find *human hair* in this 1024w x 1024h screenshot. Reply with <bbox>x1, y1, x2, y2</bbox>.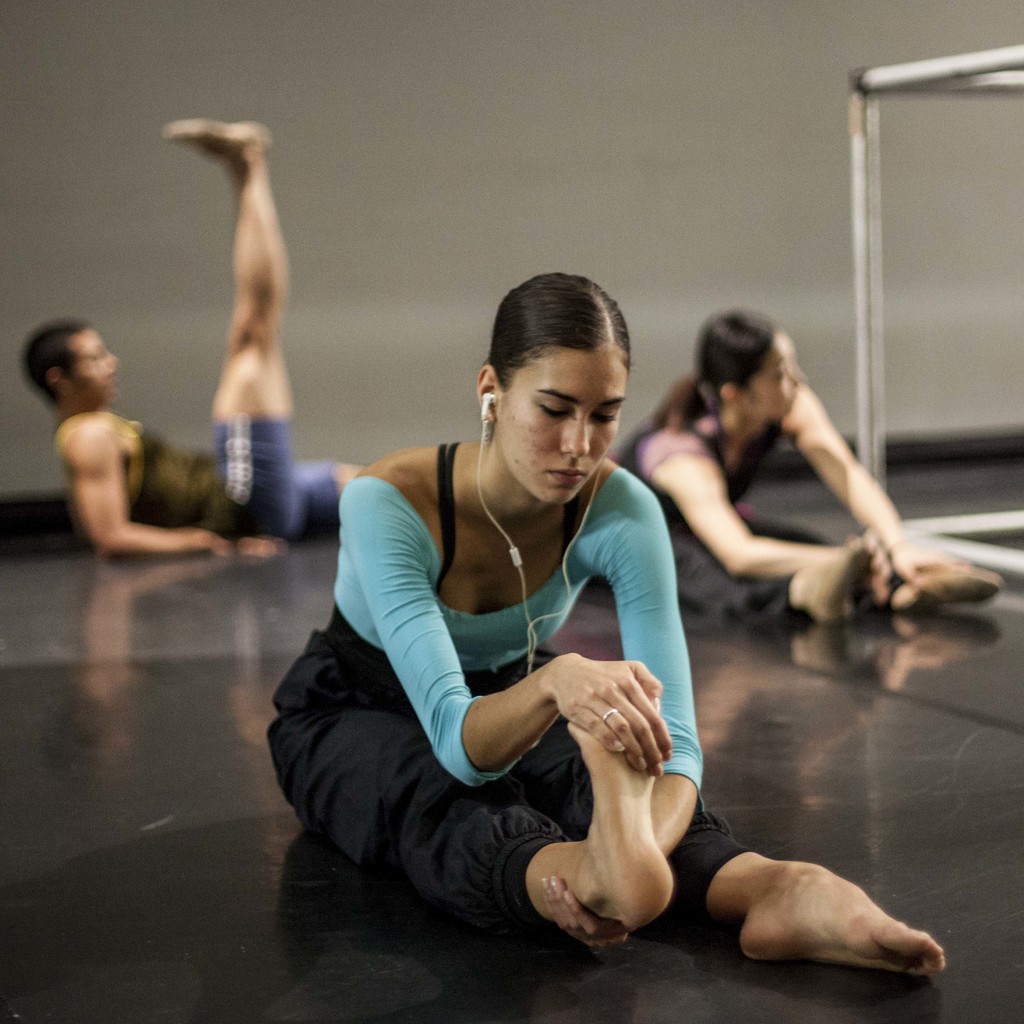
<bbox>483, 272, 635, 390</bbox>.
